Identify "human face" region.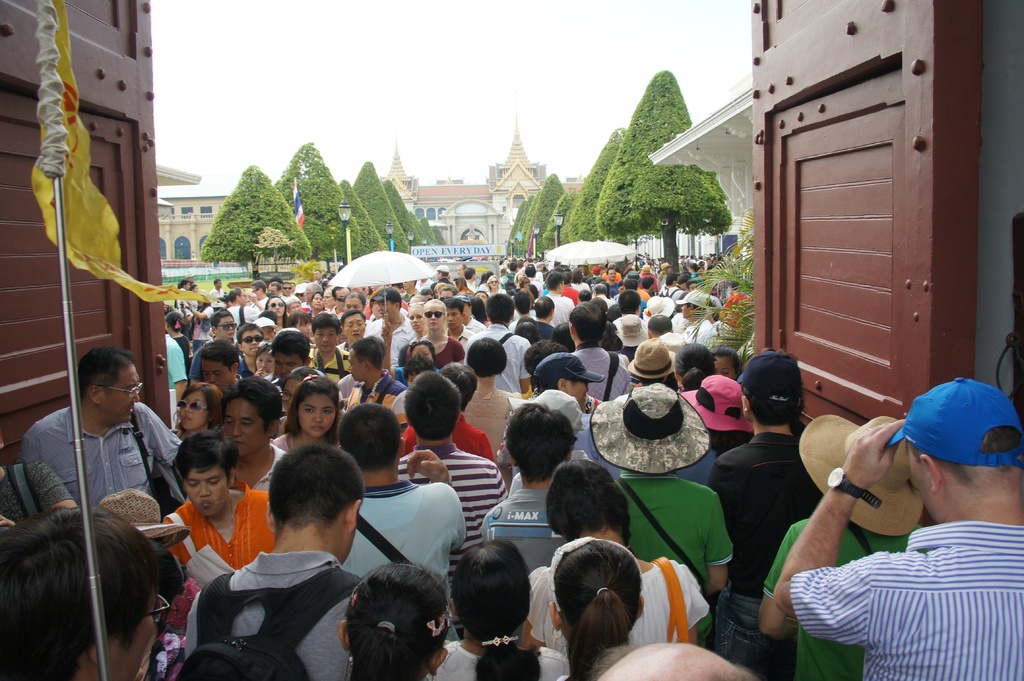
Region: <box>347,348,365,379</box>.
